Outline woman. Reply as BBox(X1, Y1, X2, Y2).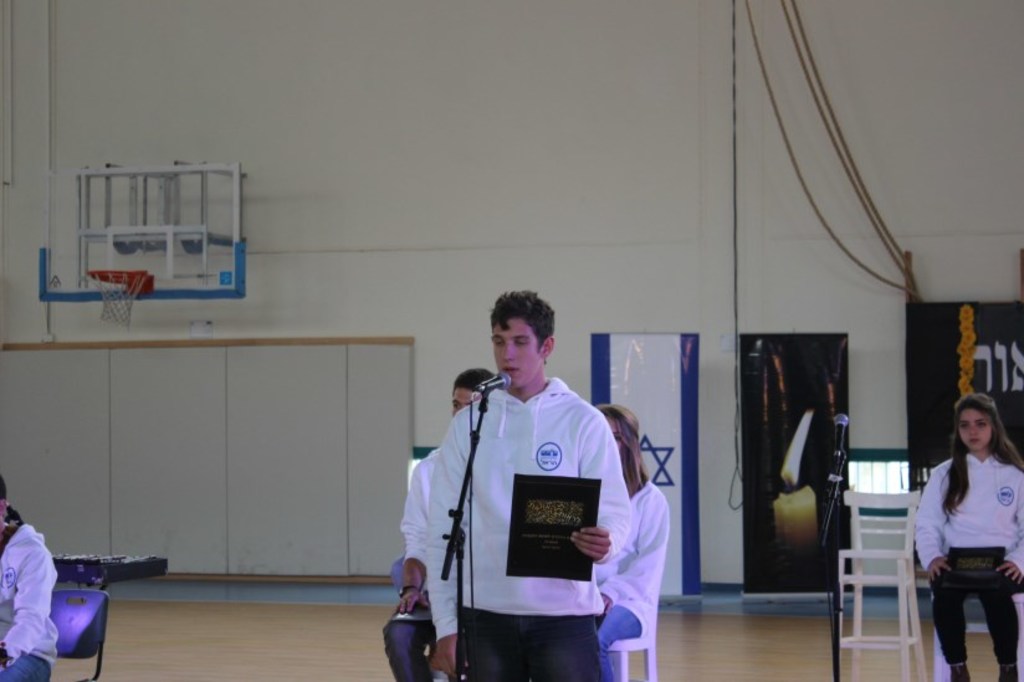
BBox(913, 394, 1023, 681).
